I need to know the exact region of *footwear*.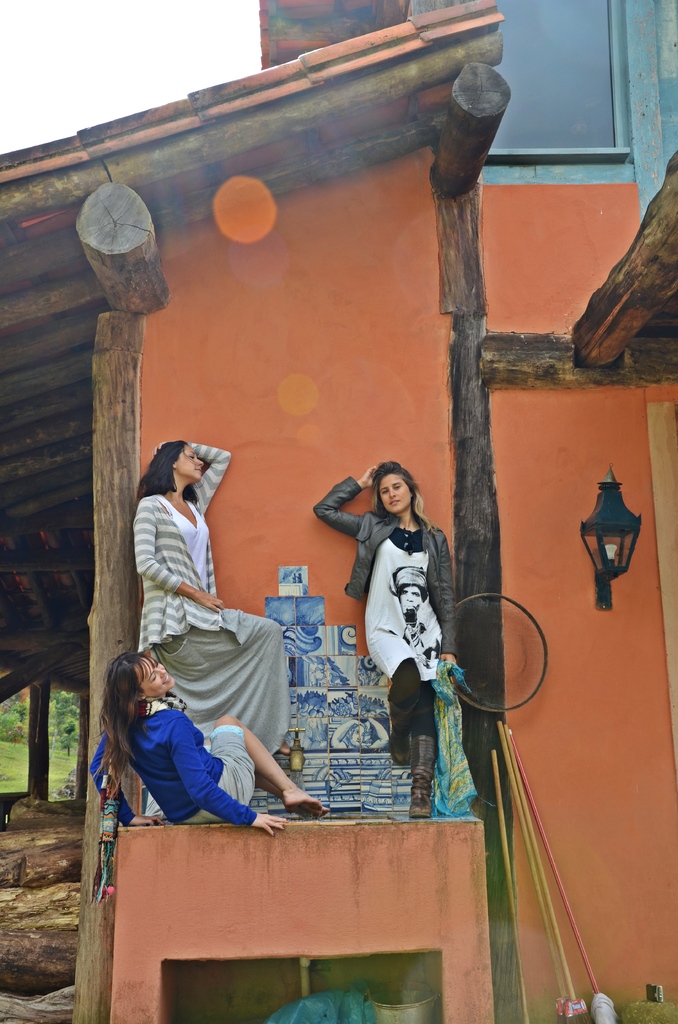
Region: <region>390, 692, 419, 764</region>.
